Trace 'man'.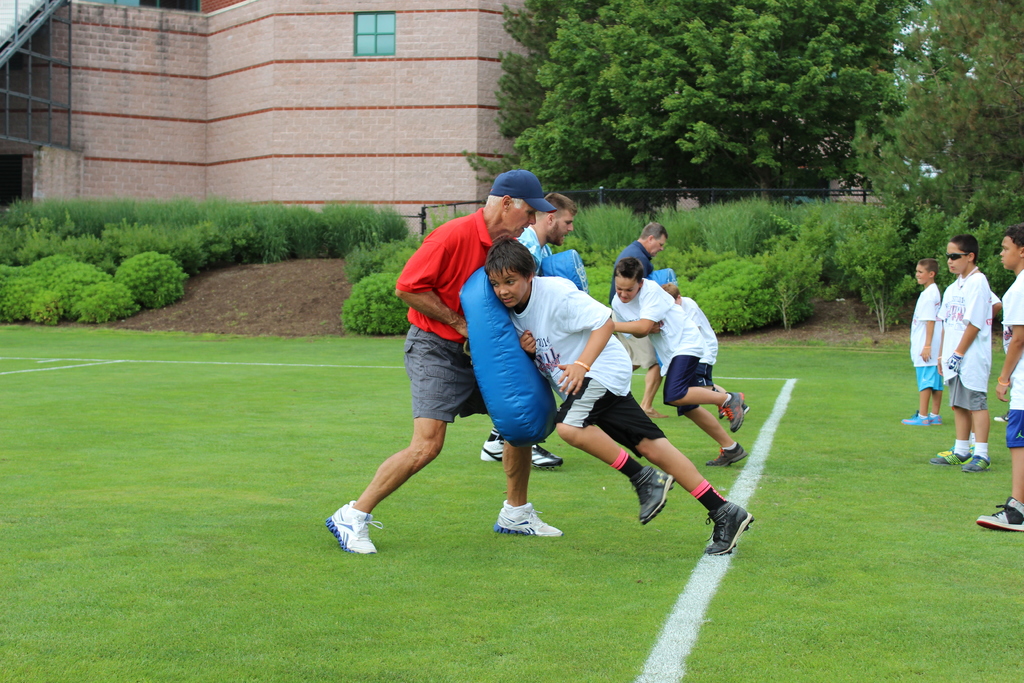
Traced to [479, 190, 579, 465].
